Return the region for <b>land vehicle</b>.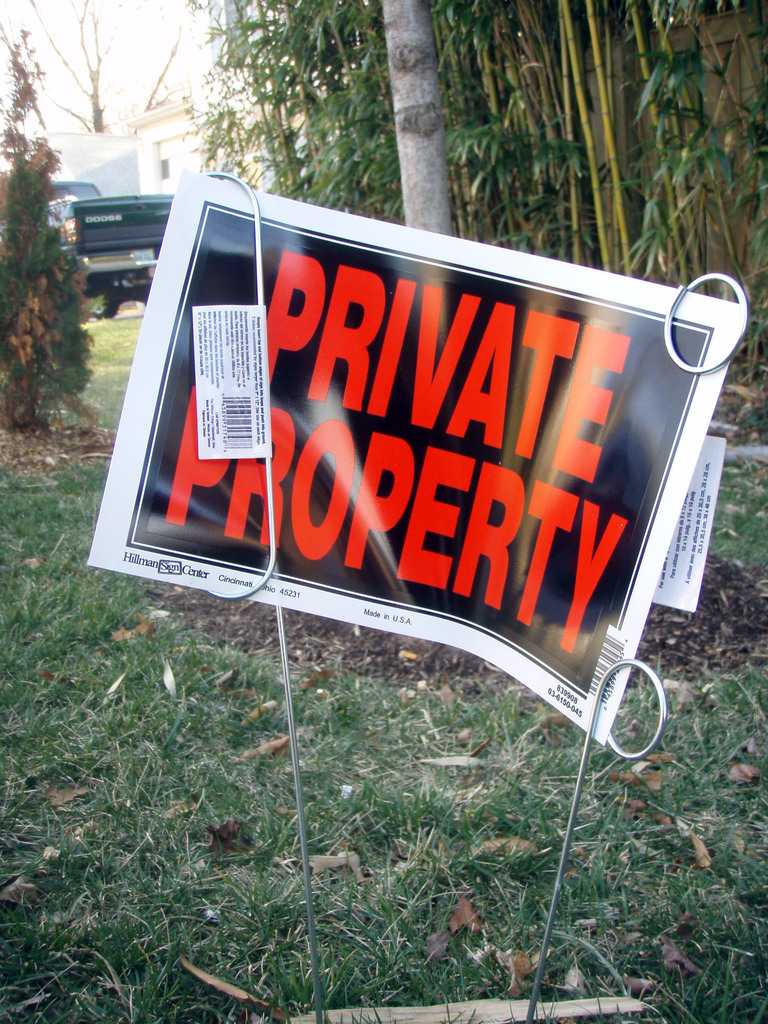
detection(43, 182, 174, 318).
